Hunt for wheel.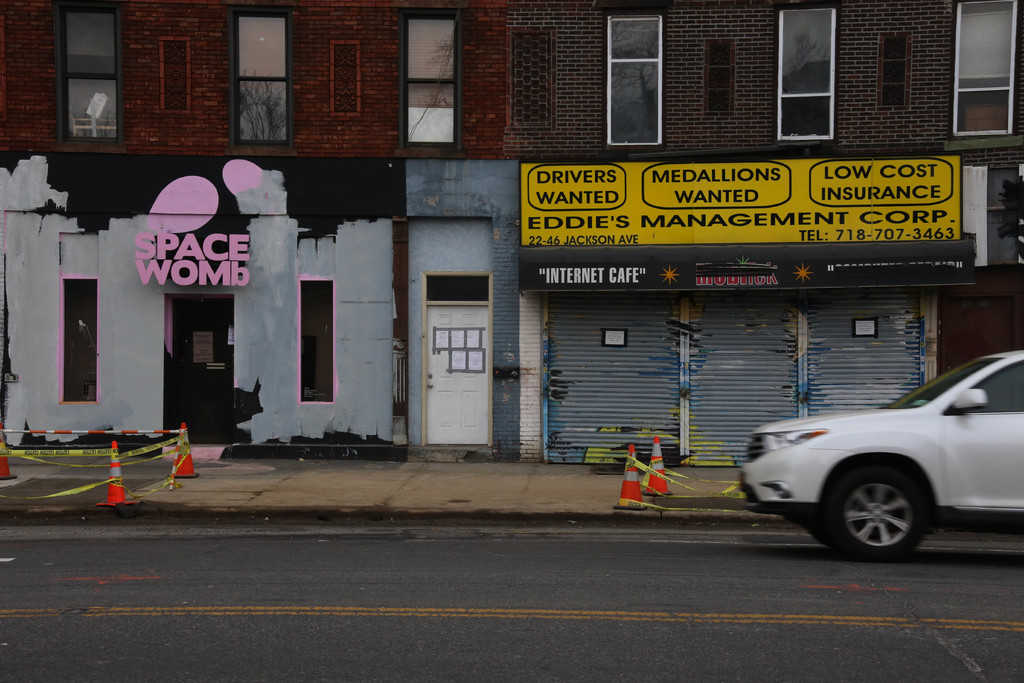
Hunted down at 837,473,945,554.
